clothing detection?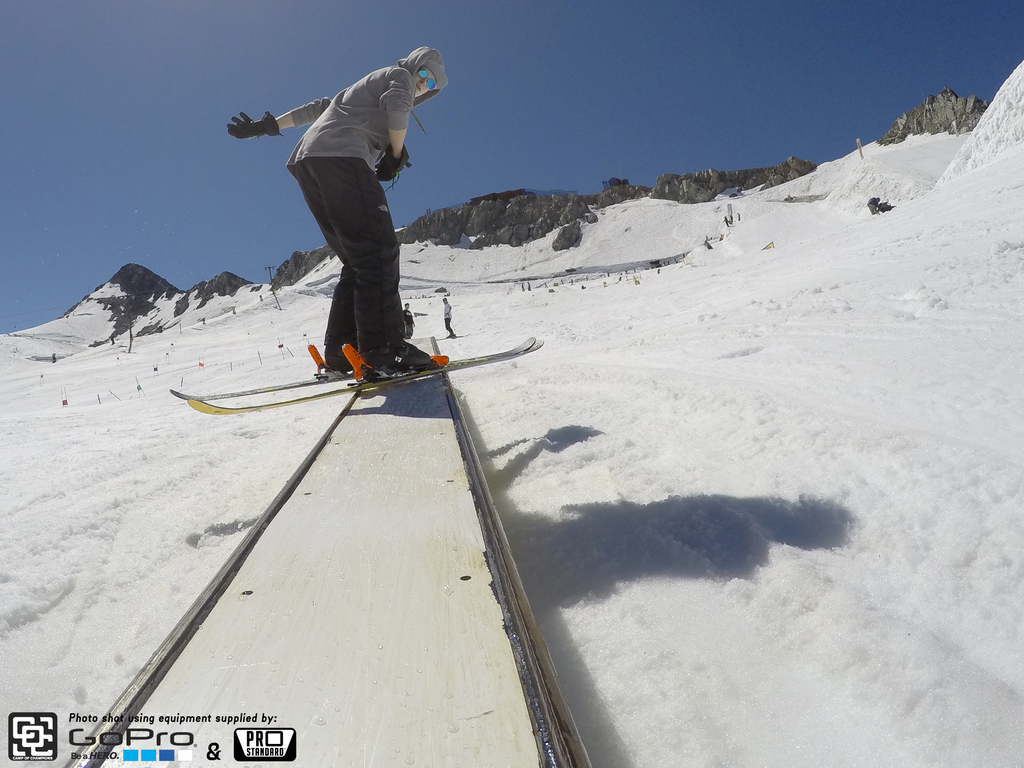
[402,305,416,336]
